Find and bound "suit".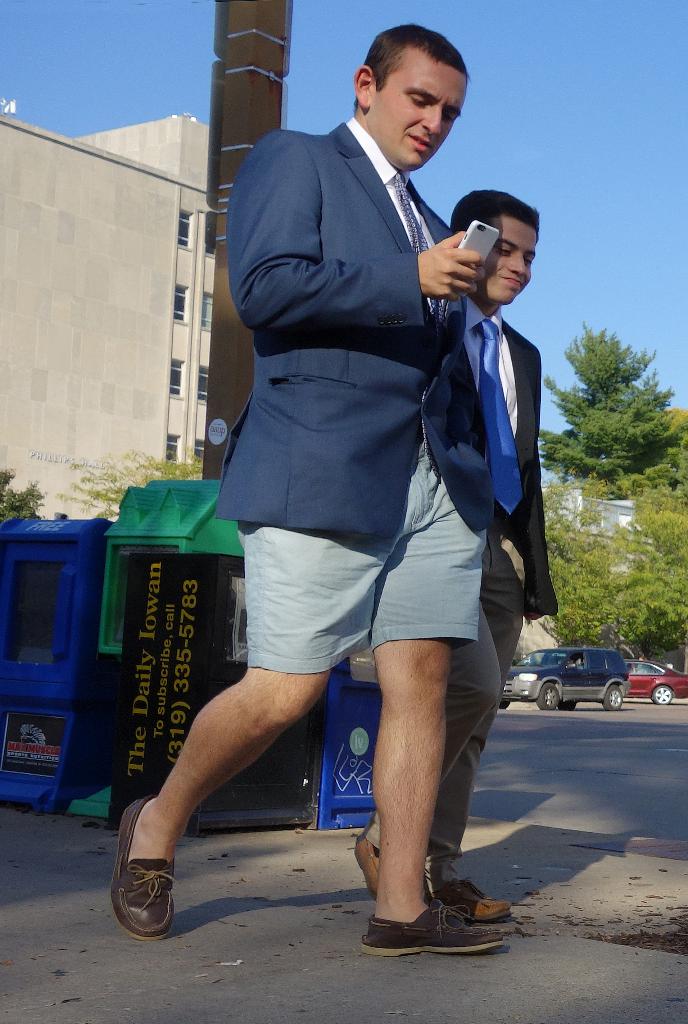
Bound: [502,317,560,612].
